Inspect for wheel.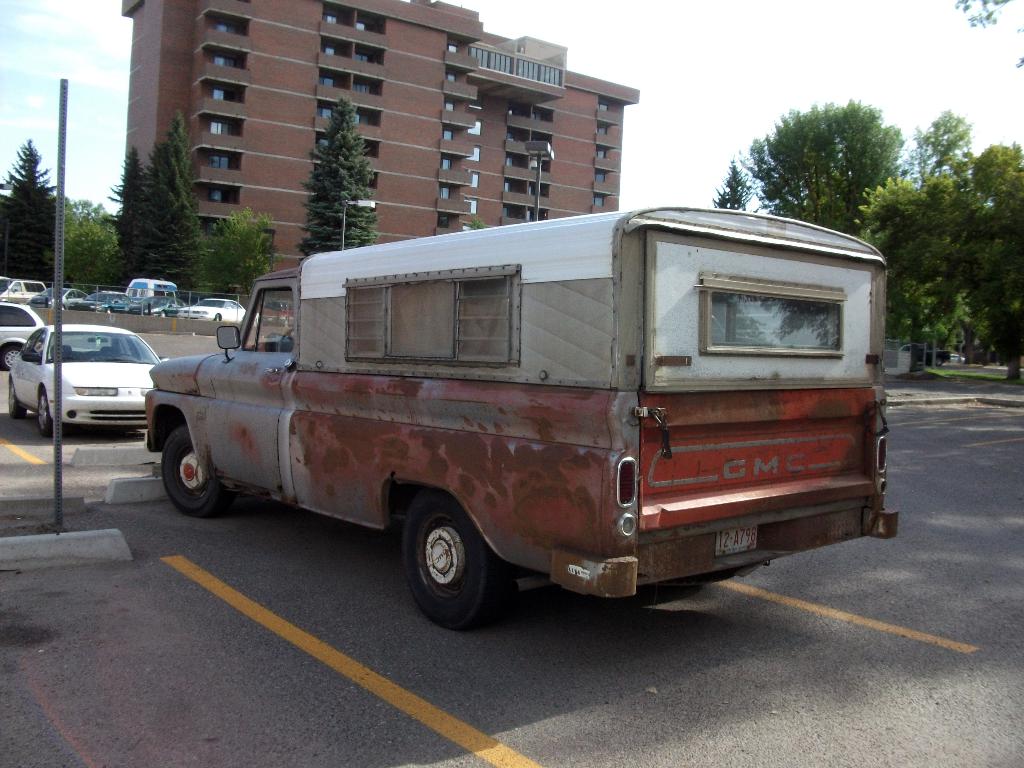
Inspection: l=9, t=380, r=24, b=418.
